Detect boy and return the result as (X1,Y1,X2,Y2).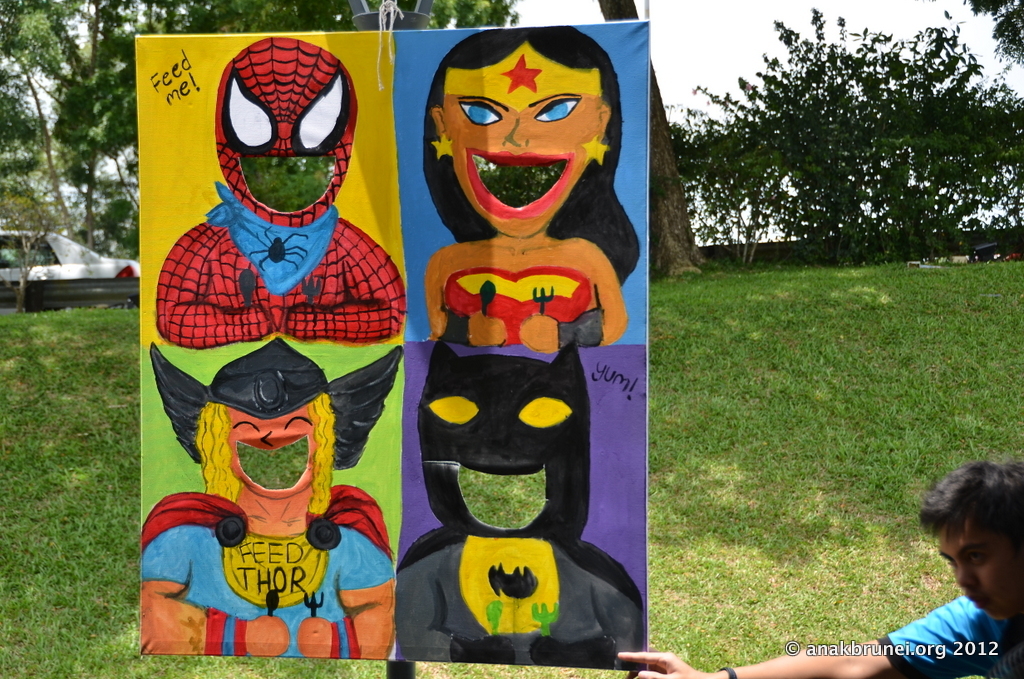
(619,463,1023,678).
